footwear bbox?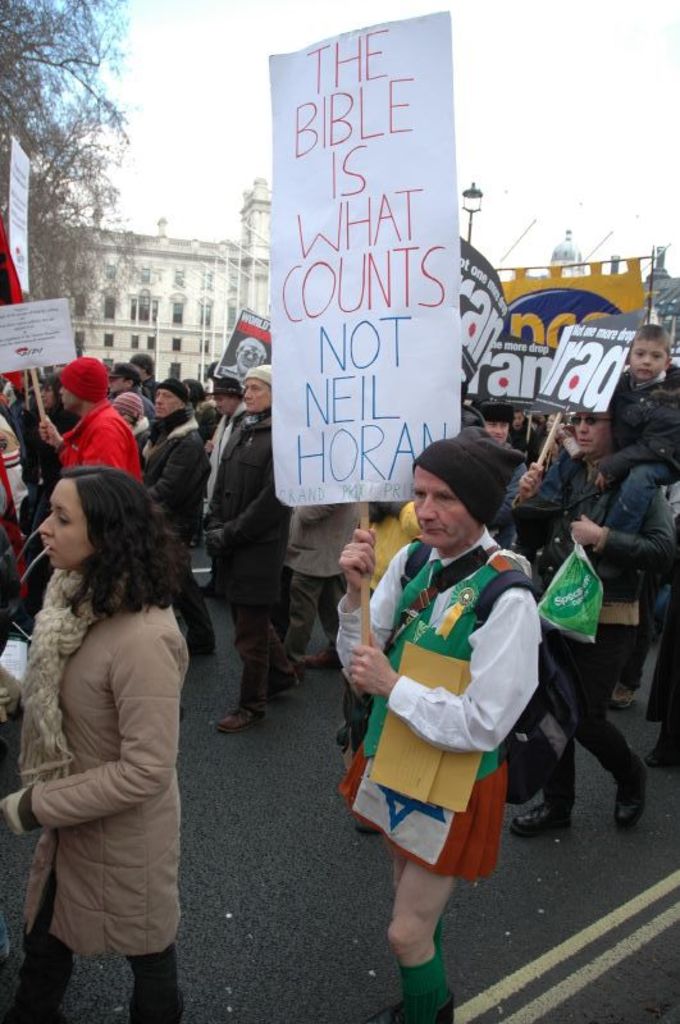
[611,678,643,708]
